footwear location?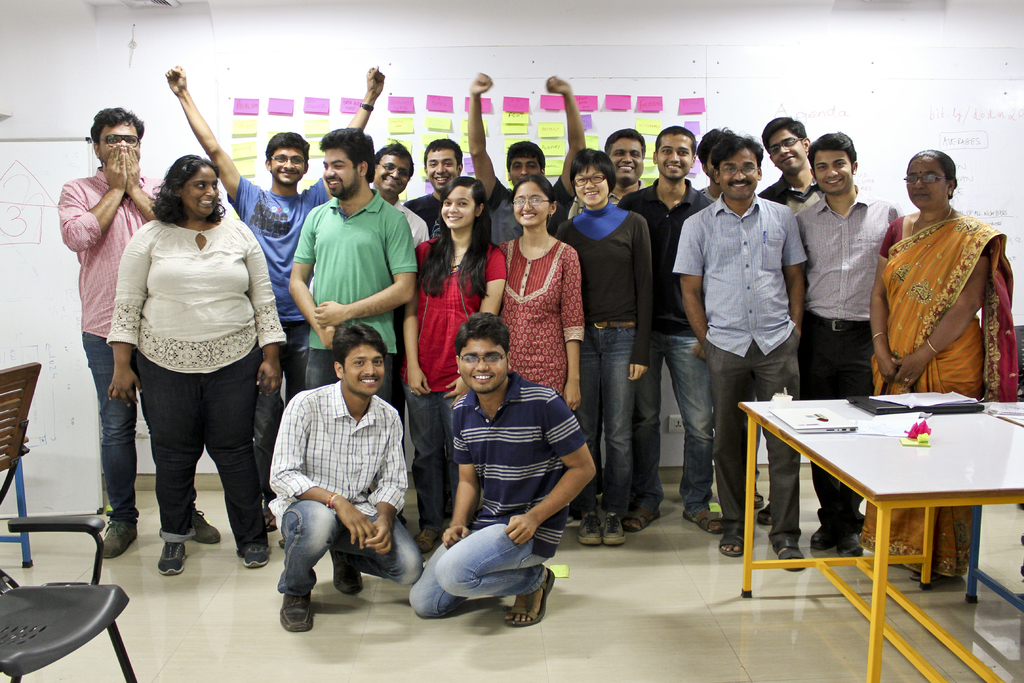
bbox(685, 507, 724, 534)
